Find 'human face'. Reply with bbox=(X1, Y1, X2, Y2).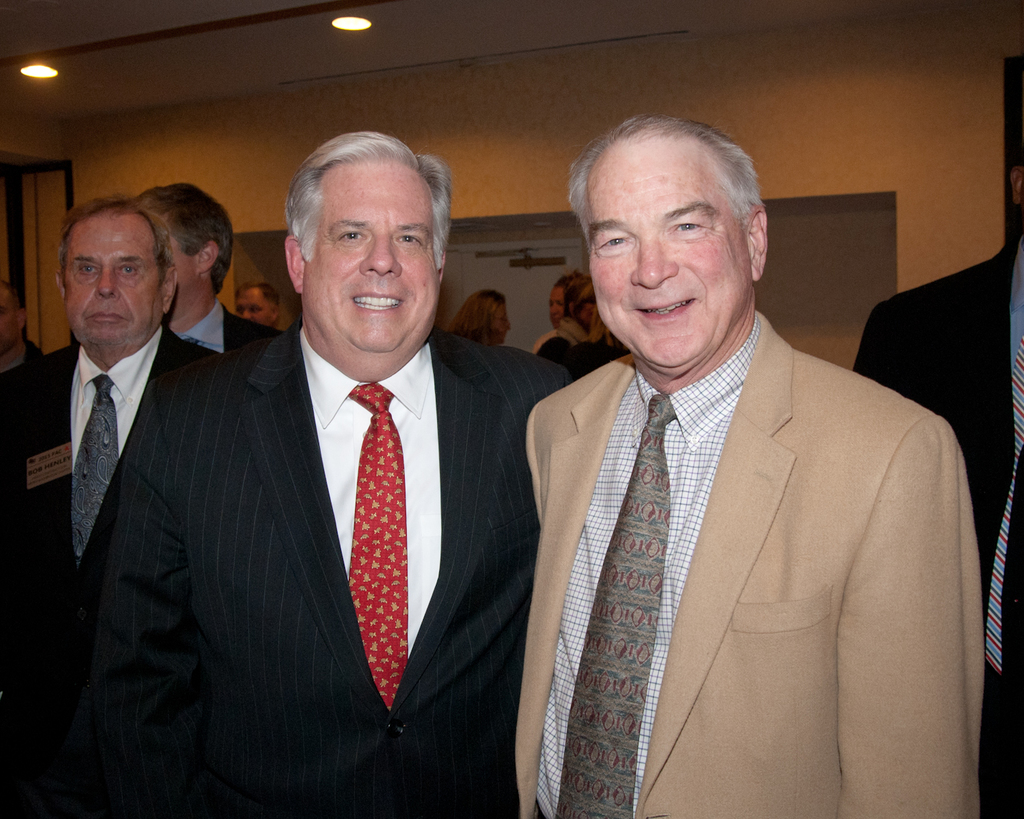
bbox=(585, 155, 758, 378).
